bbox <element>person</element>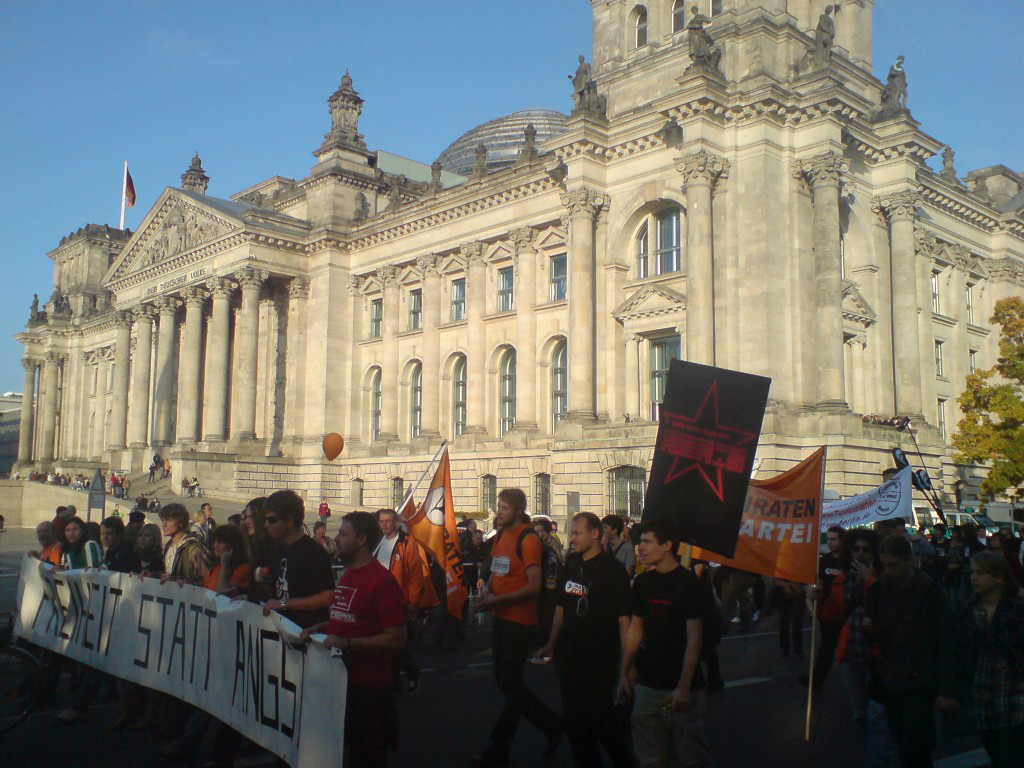
195,524,241,599
